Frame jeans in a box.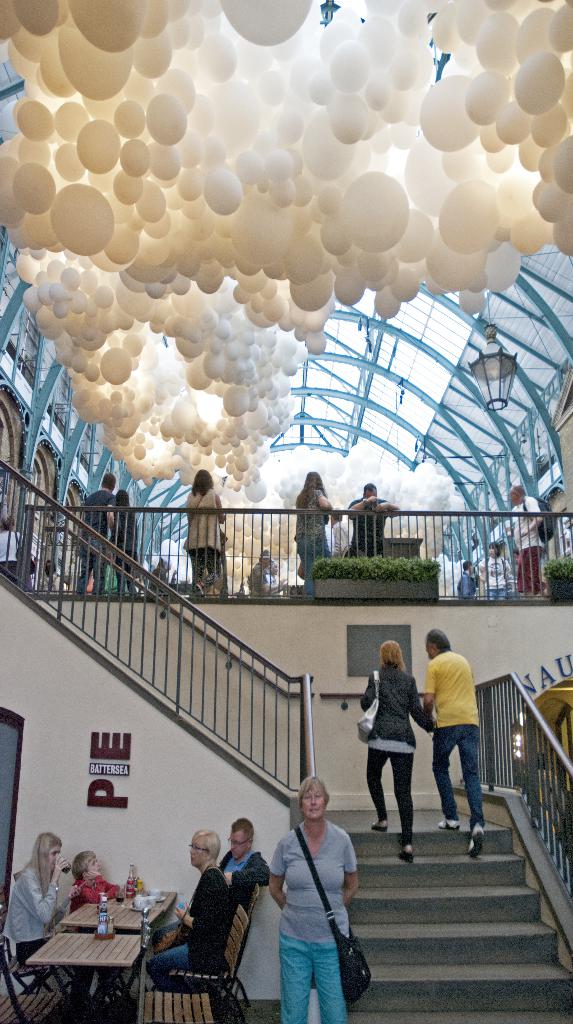
locate(293, 532, 333, 595).
